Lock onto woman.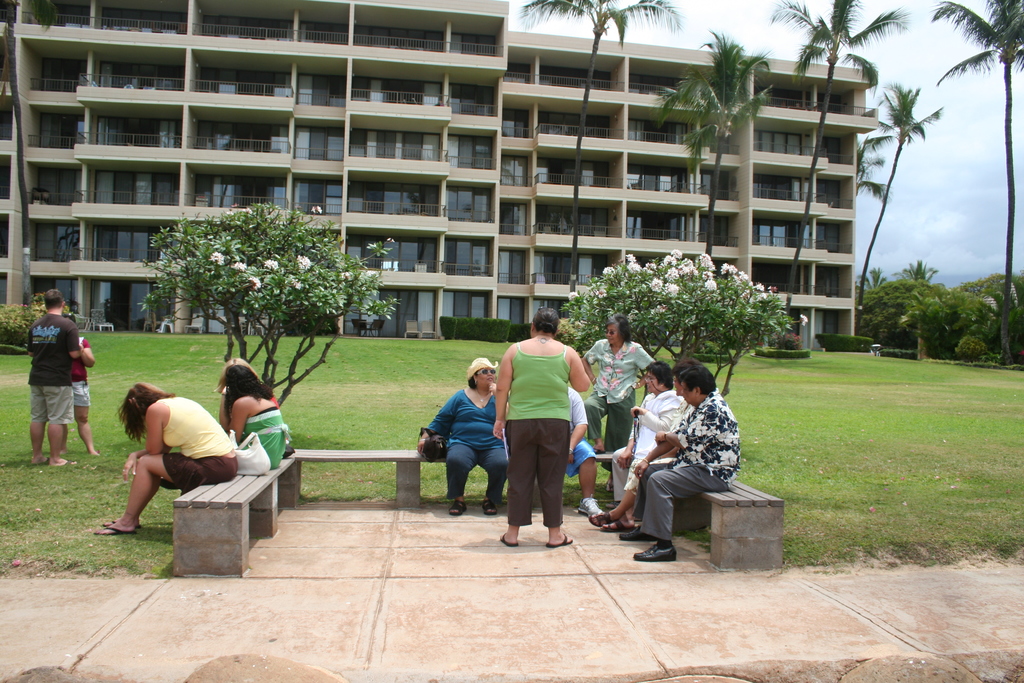
Locked: bbox(106, 383, 250, 539).
